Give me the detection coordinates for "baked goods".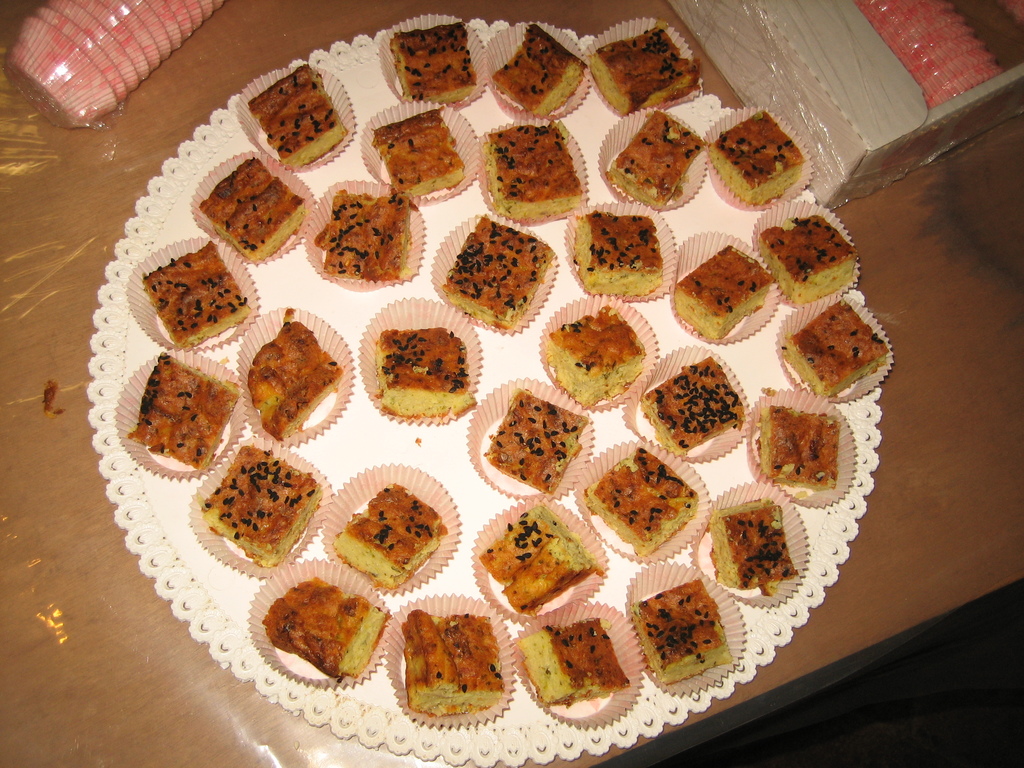
(x1=199, y1=157, x2=308, y2=260).
